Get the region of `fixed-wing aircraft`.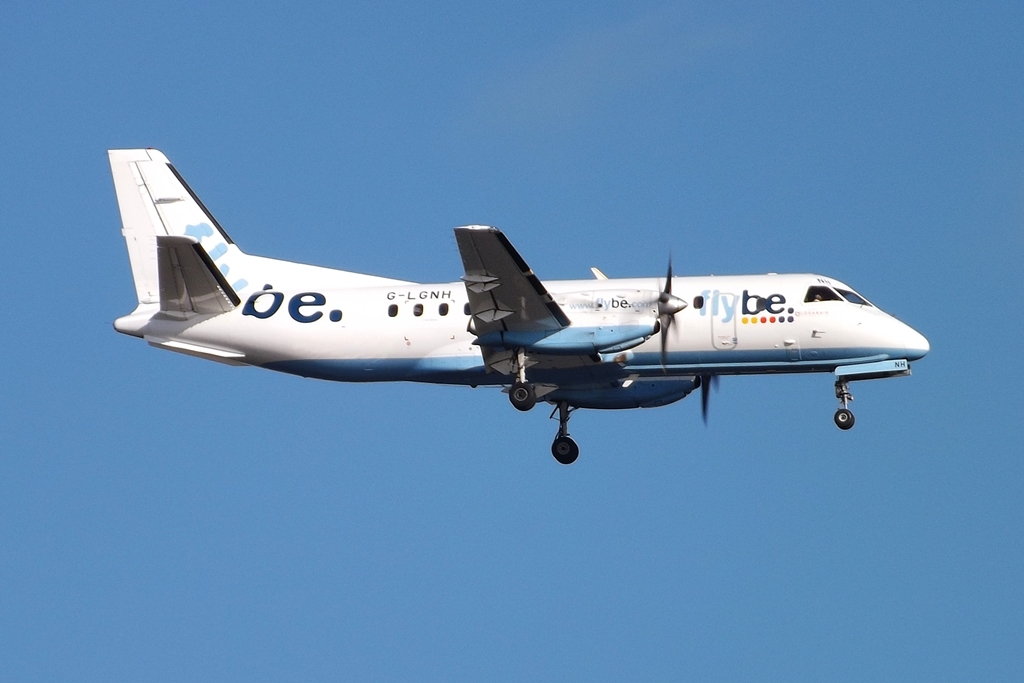
[left=110, top=140, right=932, bottom=465].
